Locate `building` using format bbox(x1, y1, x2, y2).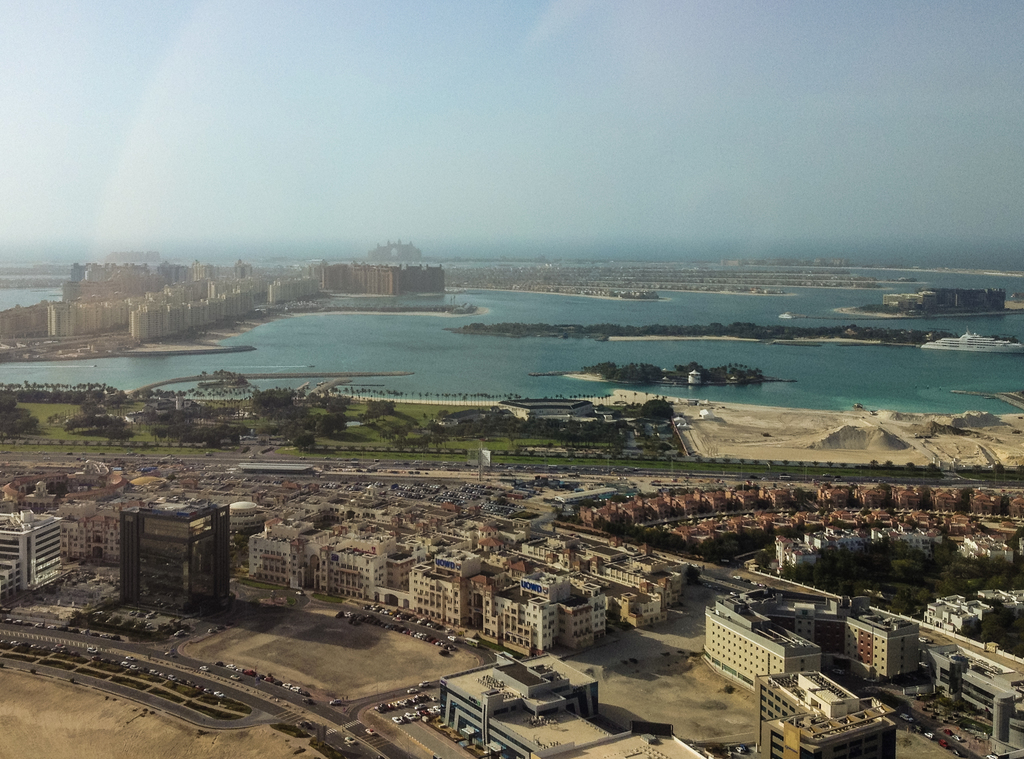
bbox(685, 367, 701, 386).
